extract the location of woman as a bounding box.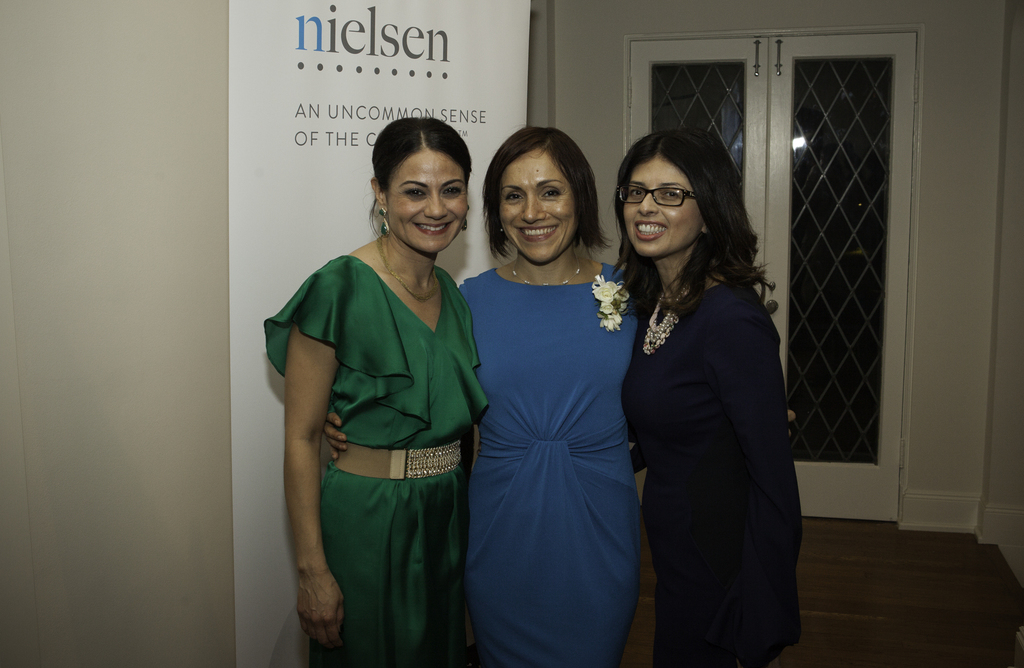
468,125,639,667.
